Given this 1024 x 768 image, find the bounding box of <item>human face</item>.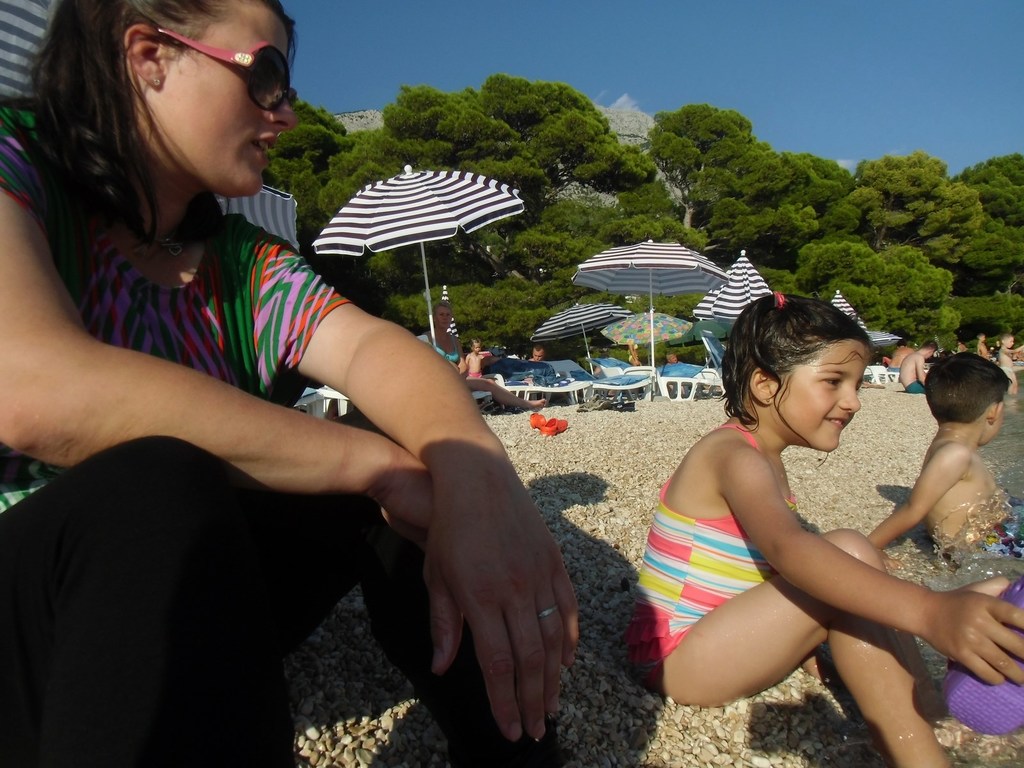
box=[773, 338, 870, 452].
